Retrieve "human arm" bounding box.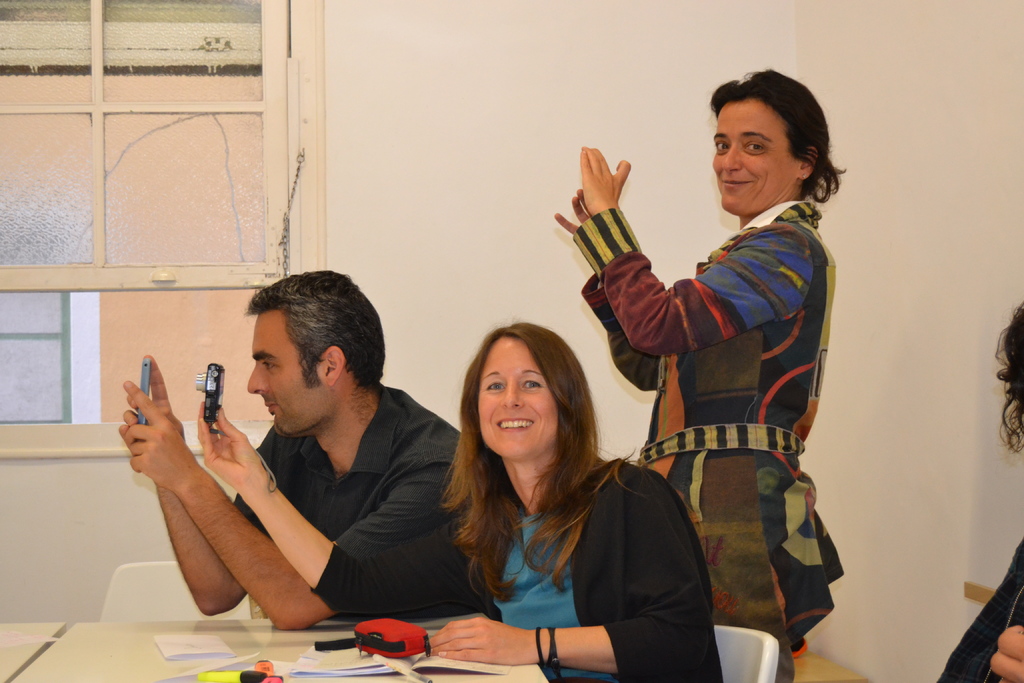
Bounding box: select_region(545, 183, 666, 391).
